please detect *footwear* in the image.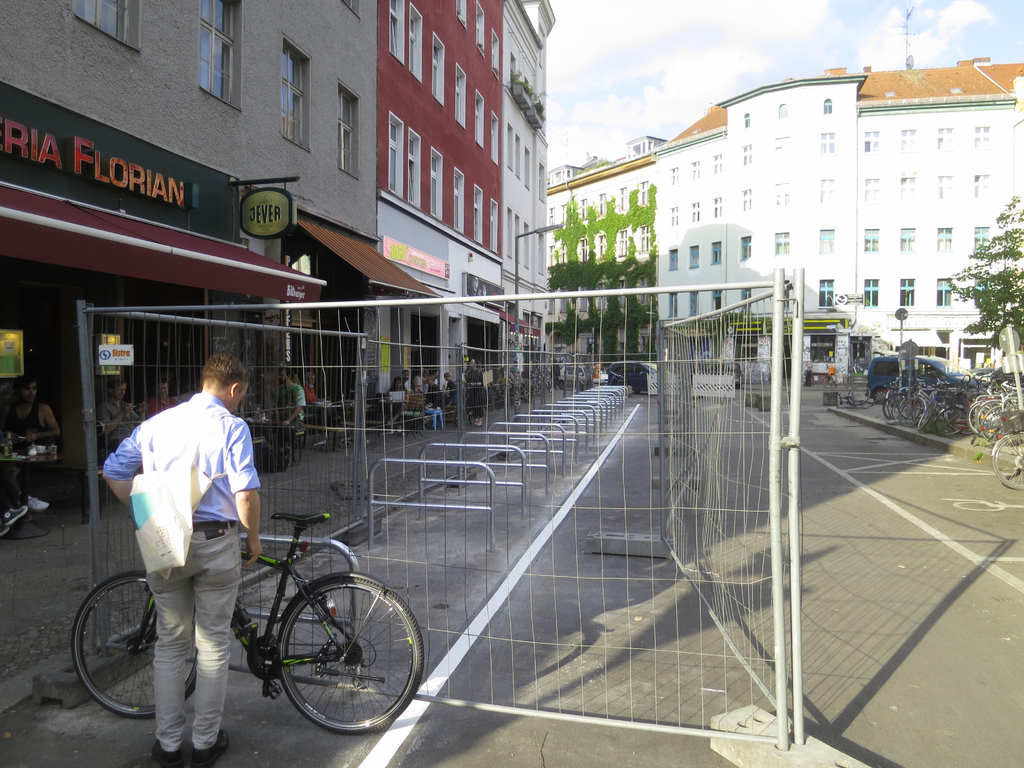
bbox=(4, 507, 23, 525).
